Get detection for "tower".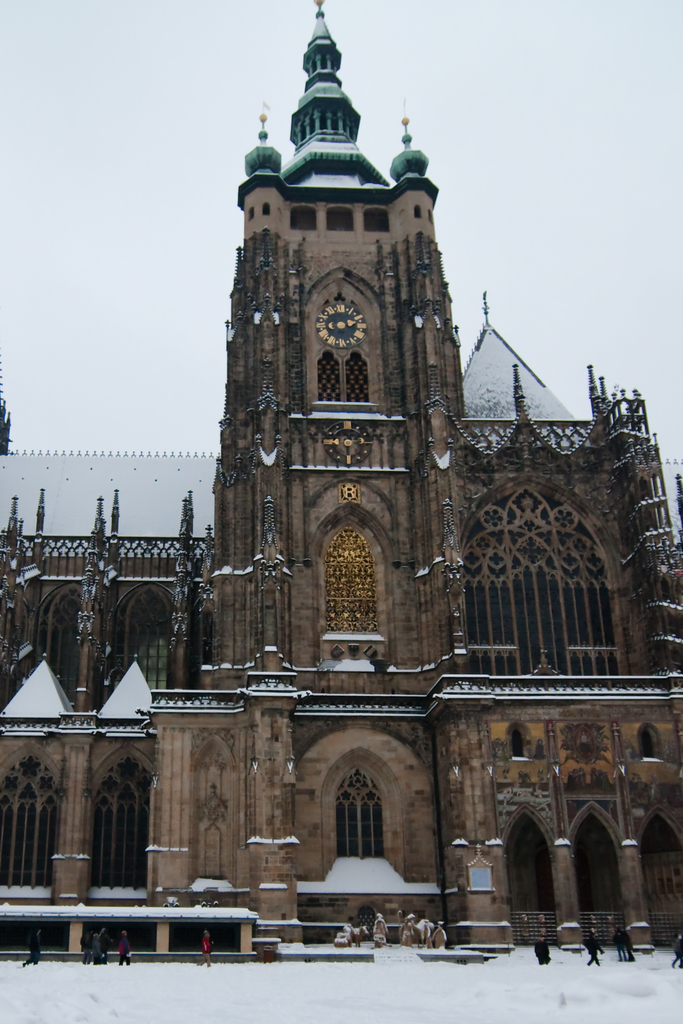
Detection: {"left": 0, "top": 0, "right": 682, "bottom": 963}.
